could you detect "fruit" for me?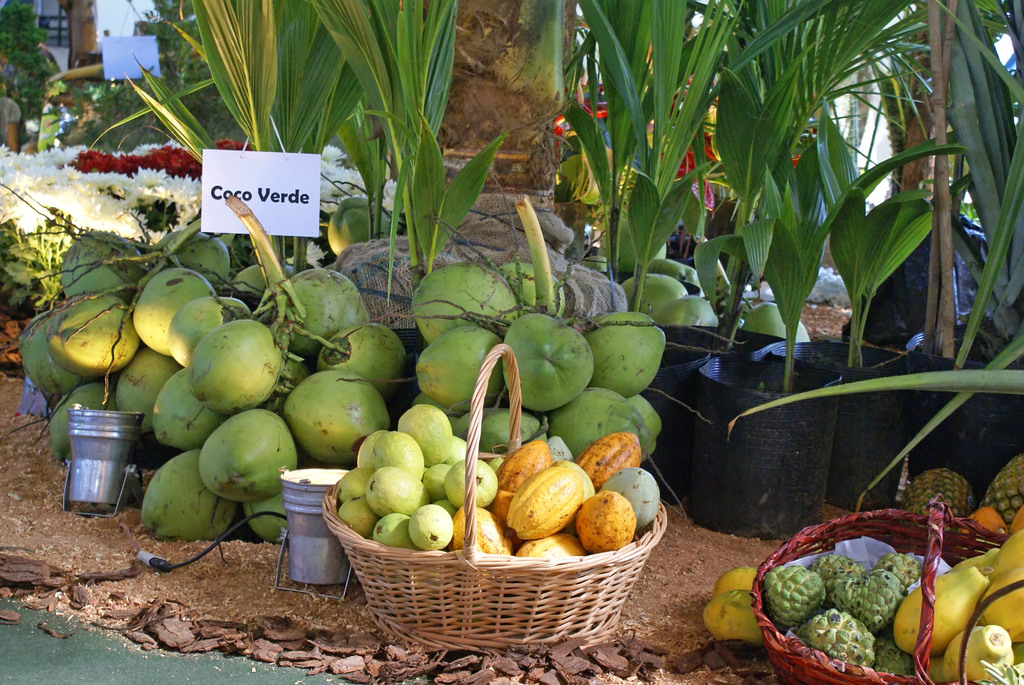
Detection result: {"left": 897, "top": 468, "right": 981, "bottom": 520}.
